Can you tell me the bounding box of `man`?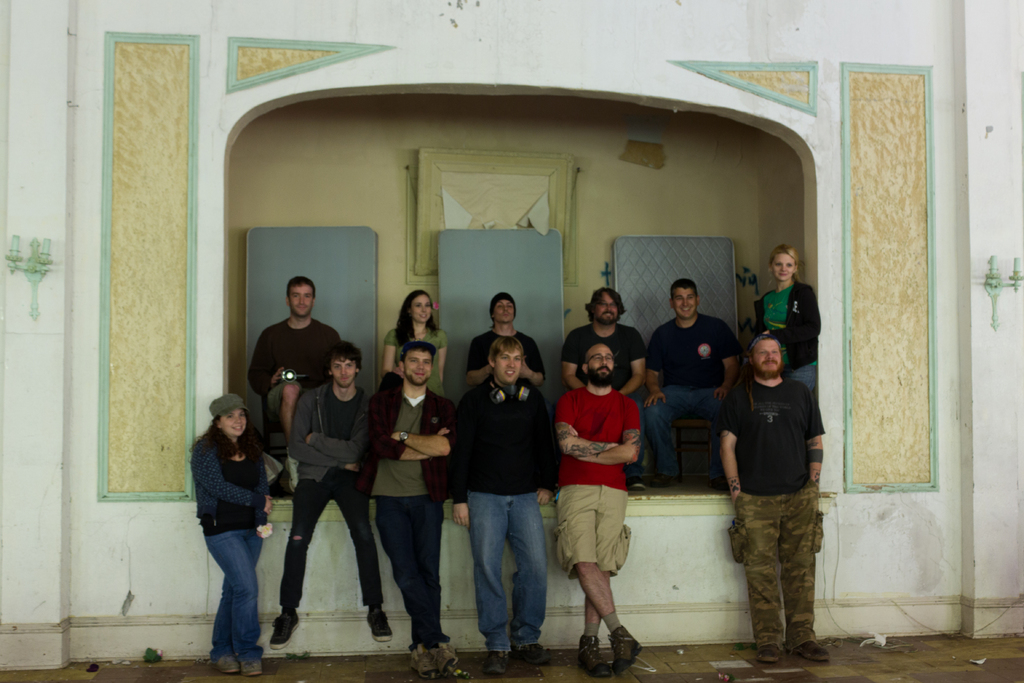
548:323:649:671.
